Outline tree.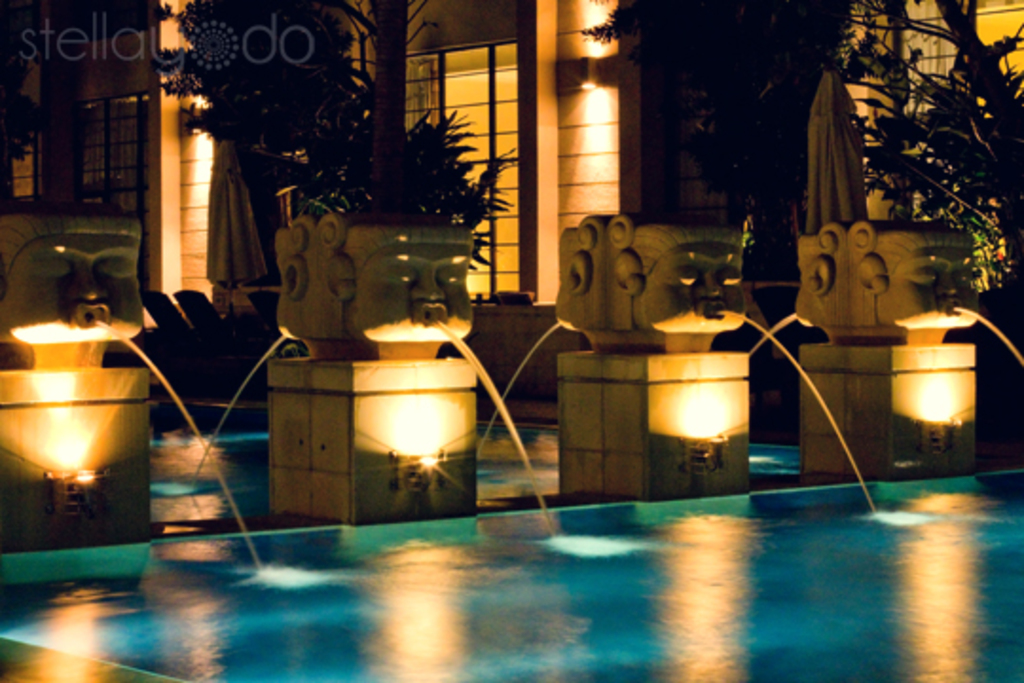
Outline: select_region(842, 0, 1022, 281).
